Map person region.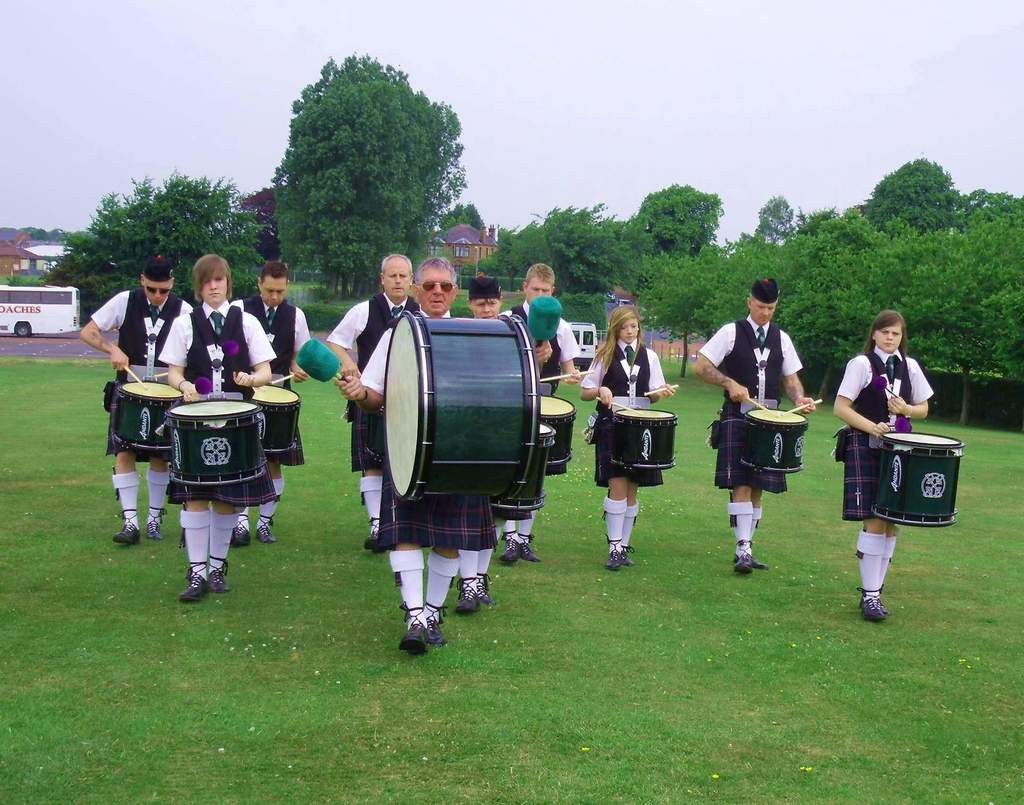
Mapped to 580:299:669:563.
